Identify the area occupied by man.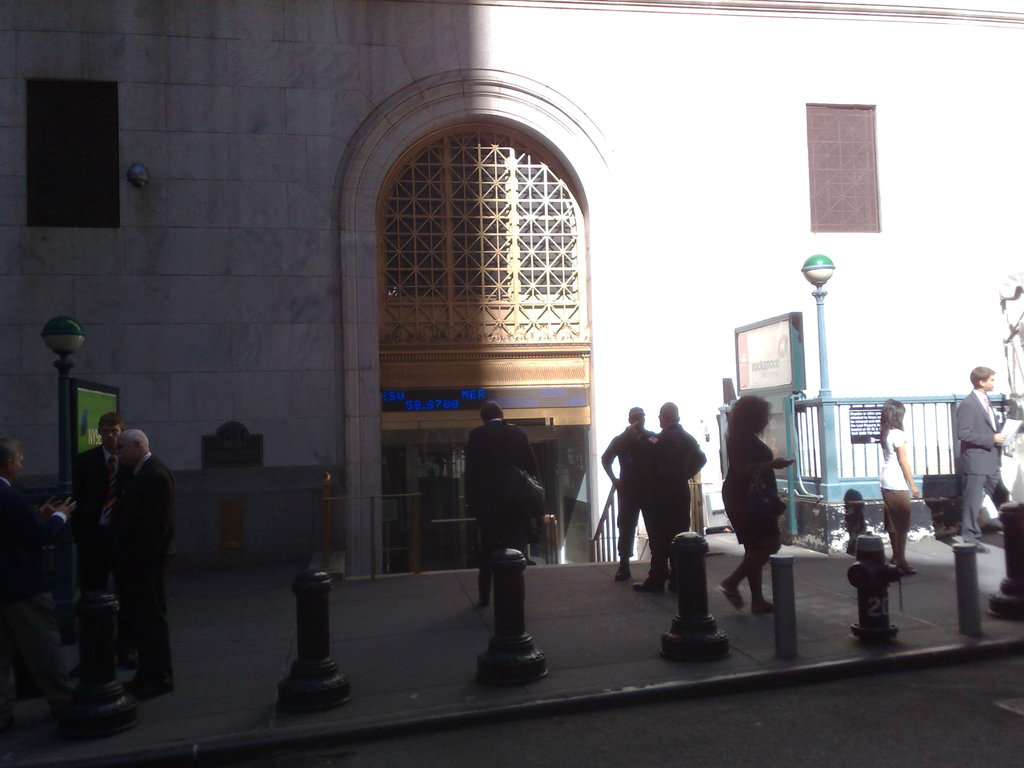
Area: box=[957, 365, 1014, 554].
